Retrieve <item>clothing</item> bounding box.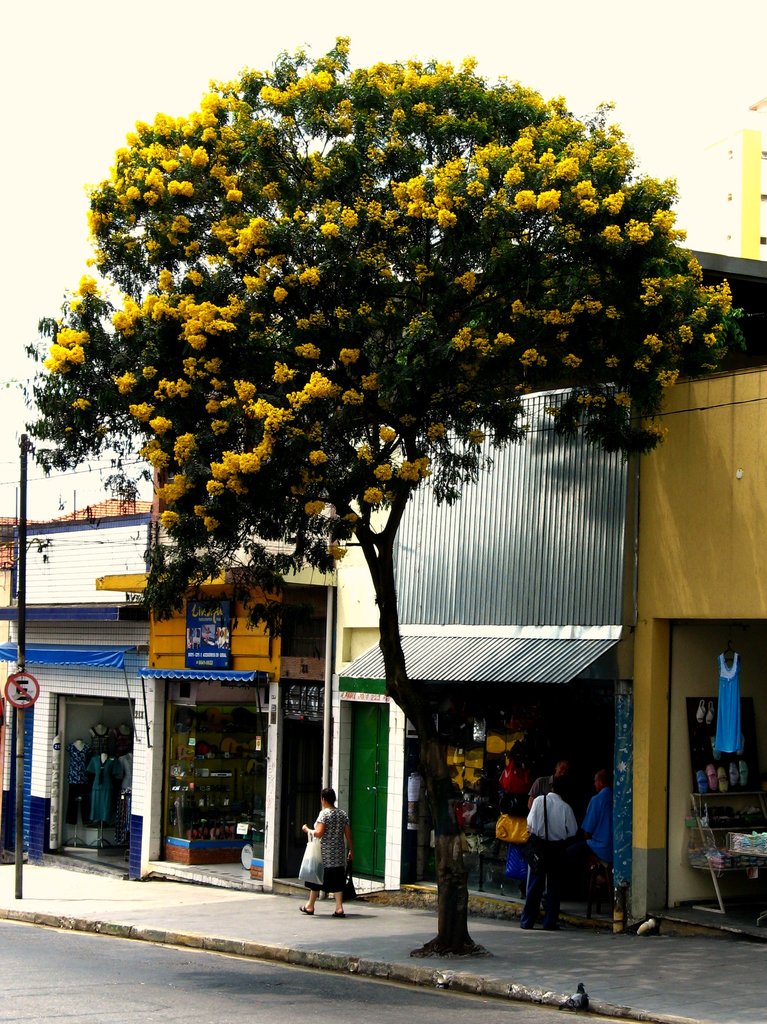
Bounding box: (113, 725, 134, 755).
